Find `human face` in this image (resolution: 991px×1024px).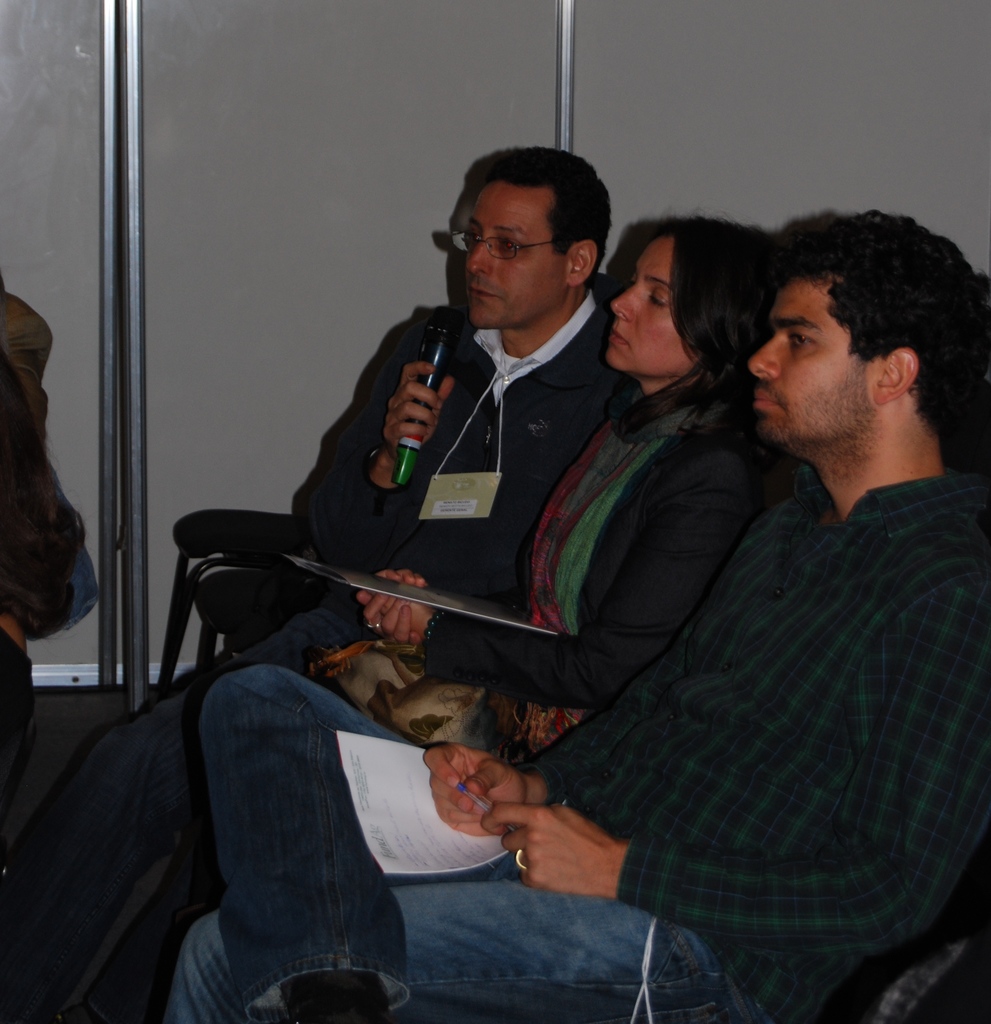
<region>725, 266, 895, 437</region>.
